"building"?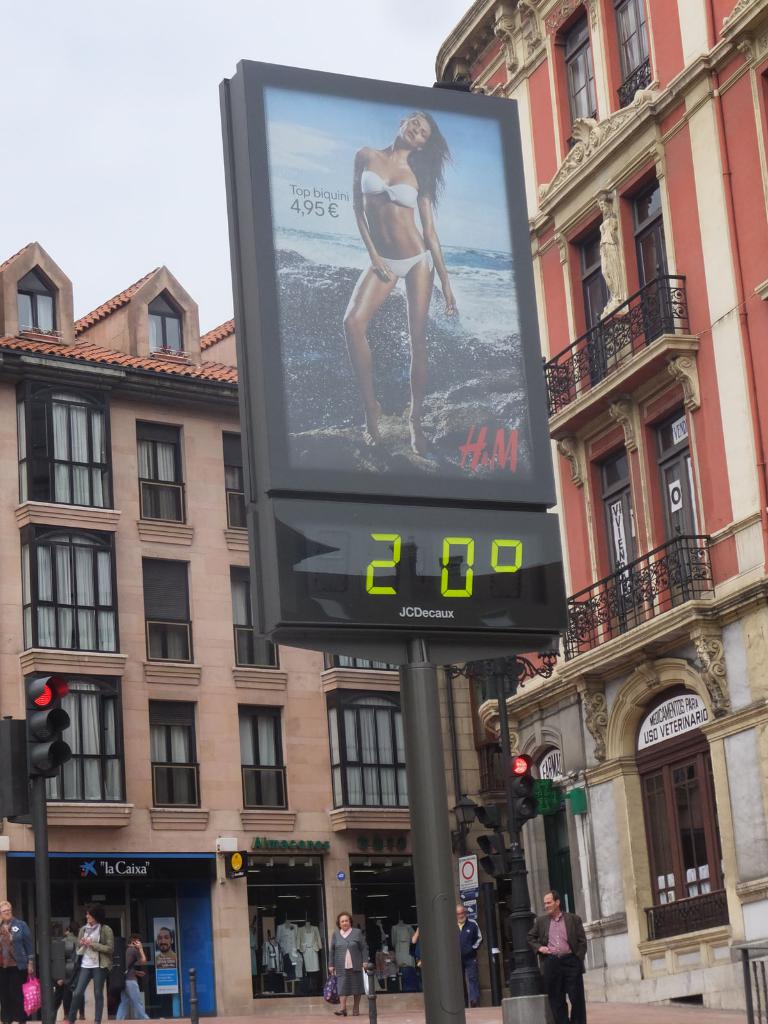
BBox(0, 240, 403, 1015)
